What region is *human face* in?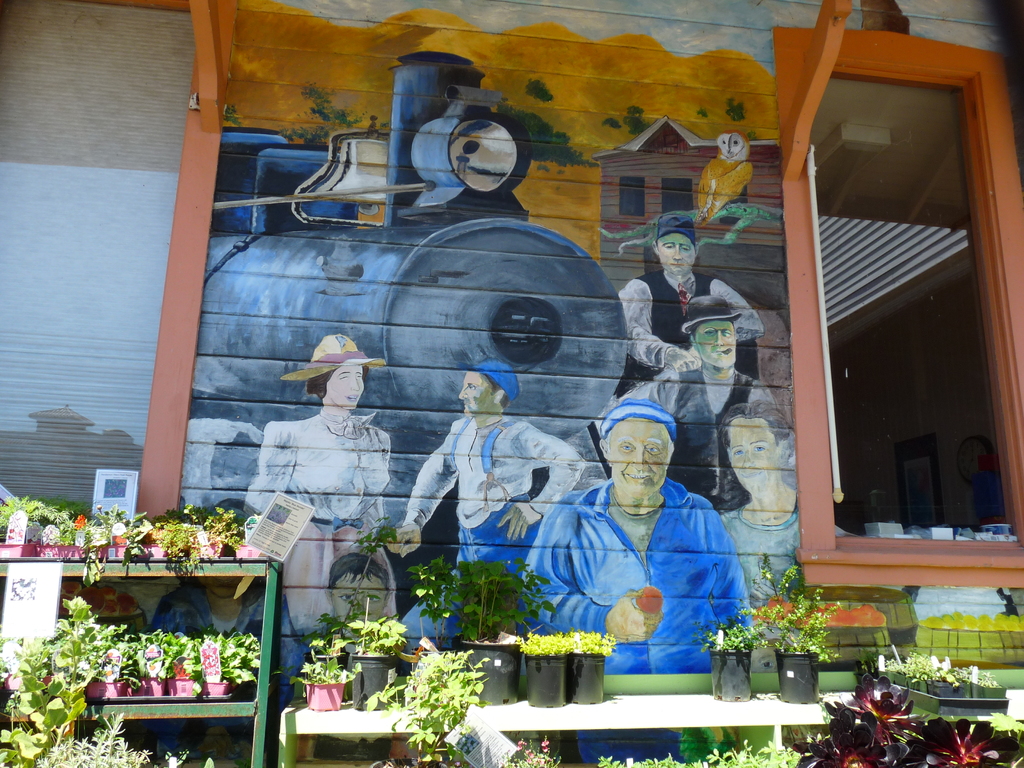
box=[207, 538, 259, 602].
